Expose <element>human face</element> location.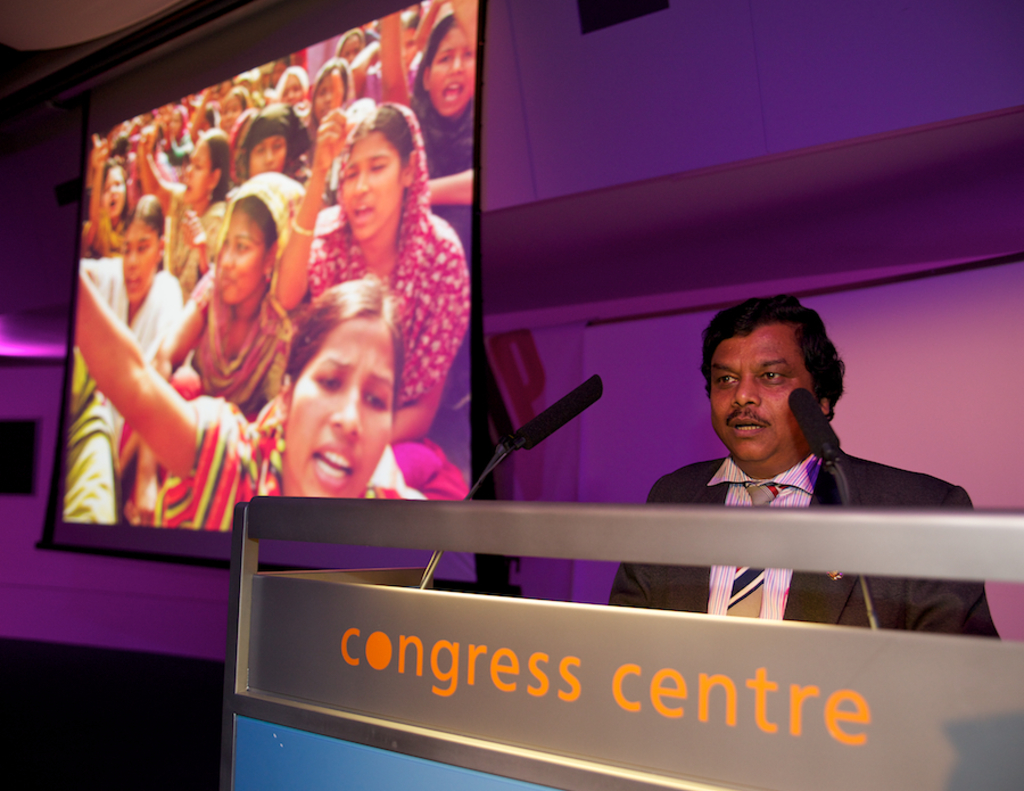
Exposed at l=101, t=166, r=130, b=220.
